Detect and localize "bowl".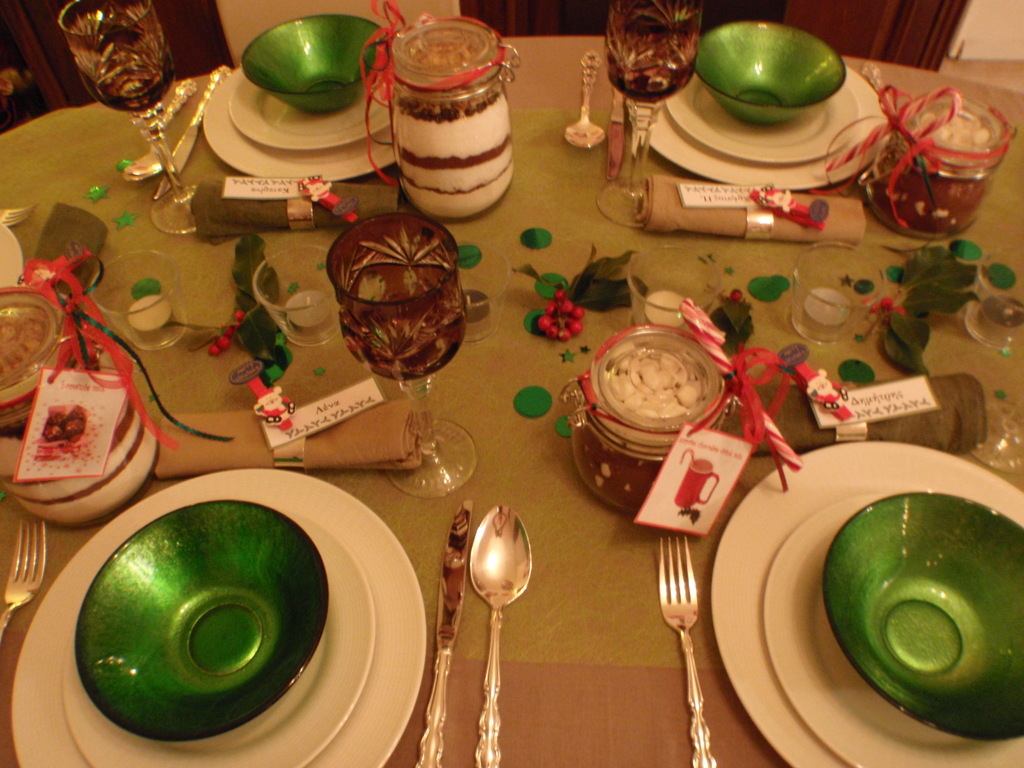
Localized at [694,22,848,127].
